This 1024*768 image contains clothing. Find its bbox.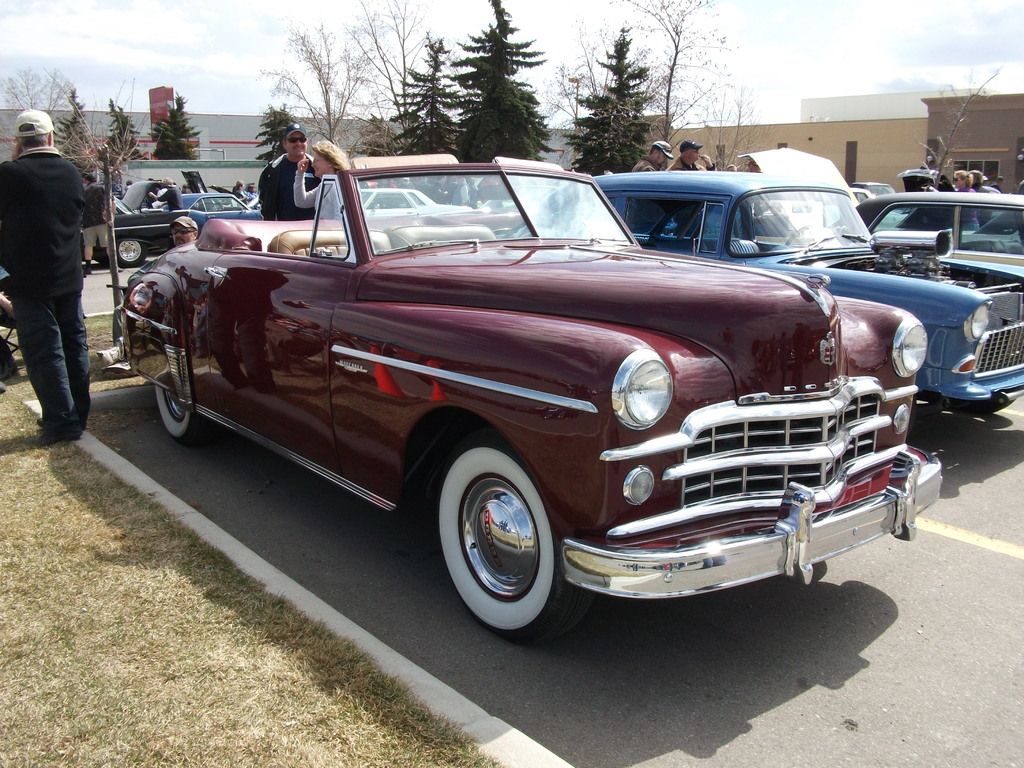
l=628, t=157, r=664, b=235.
